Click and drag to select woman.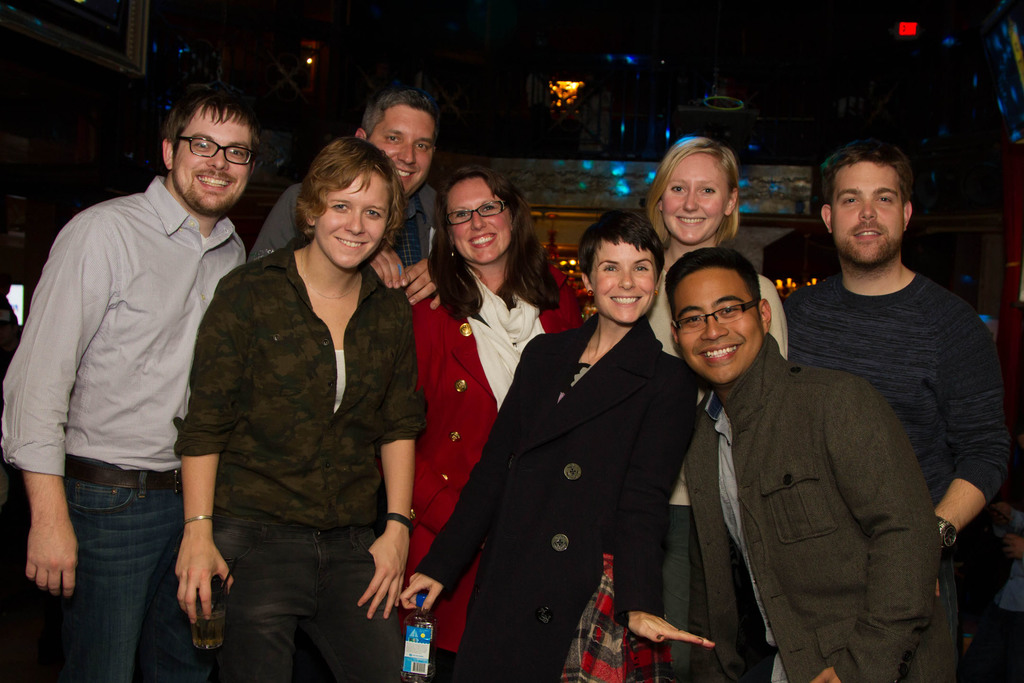
Selection: {"x1": 173, "y1": 136, "x2": 425, "y2": 682}.
